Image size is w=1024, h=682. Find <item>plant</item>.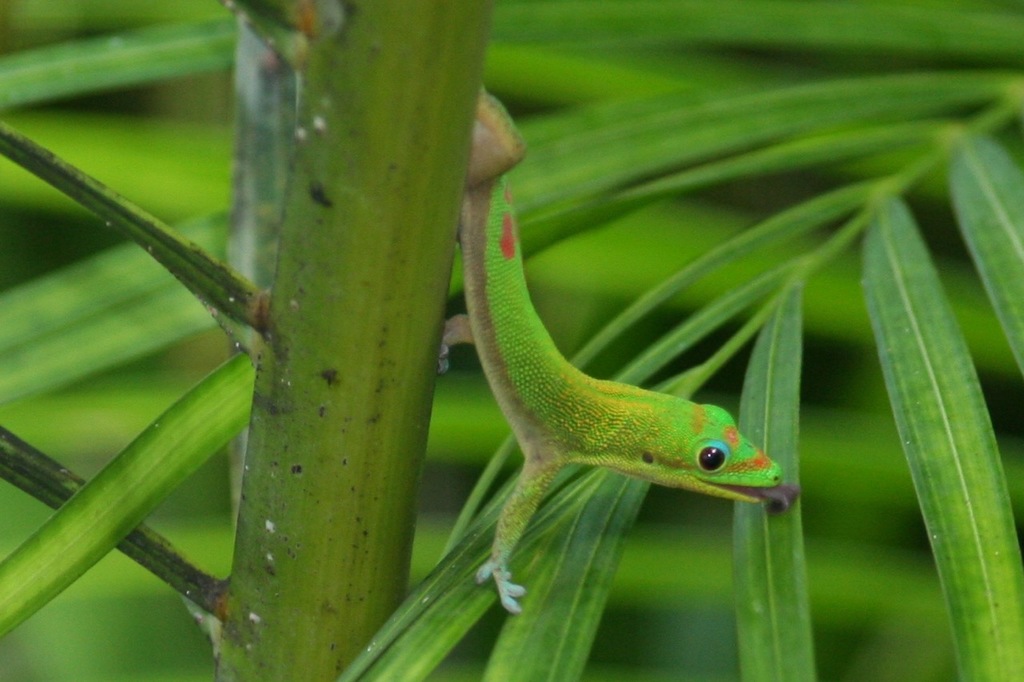
left=0, top=0, right=1023, bottom=681.
